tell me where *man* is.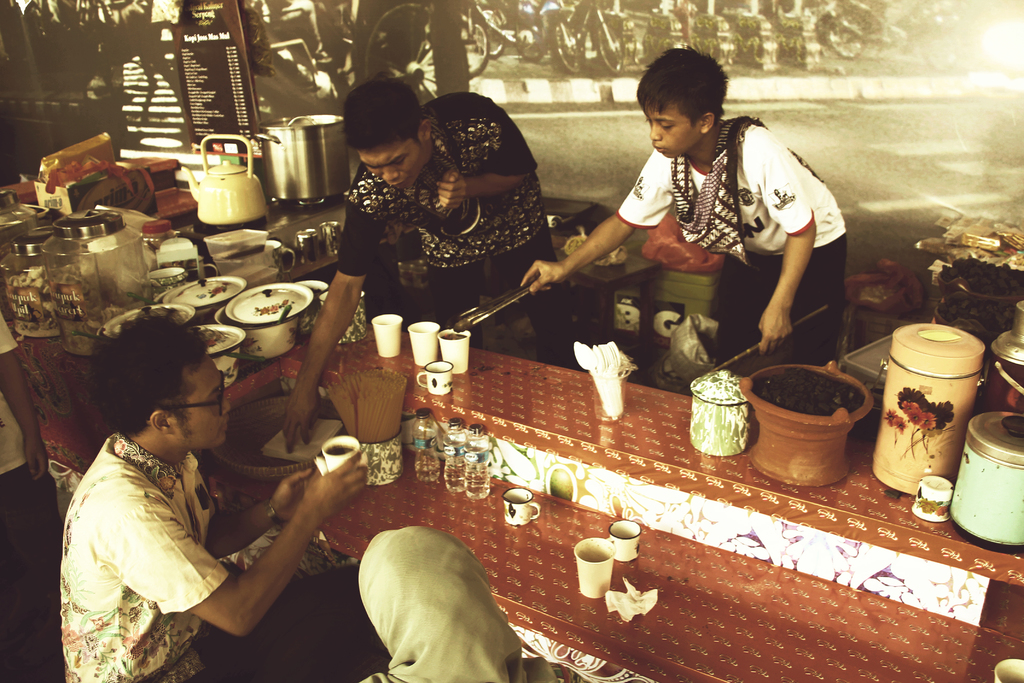
*man* is at detection(451, 42, 855, 359).
